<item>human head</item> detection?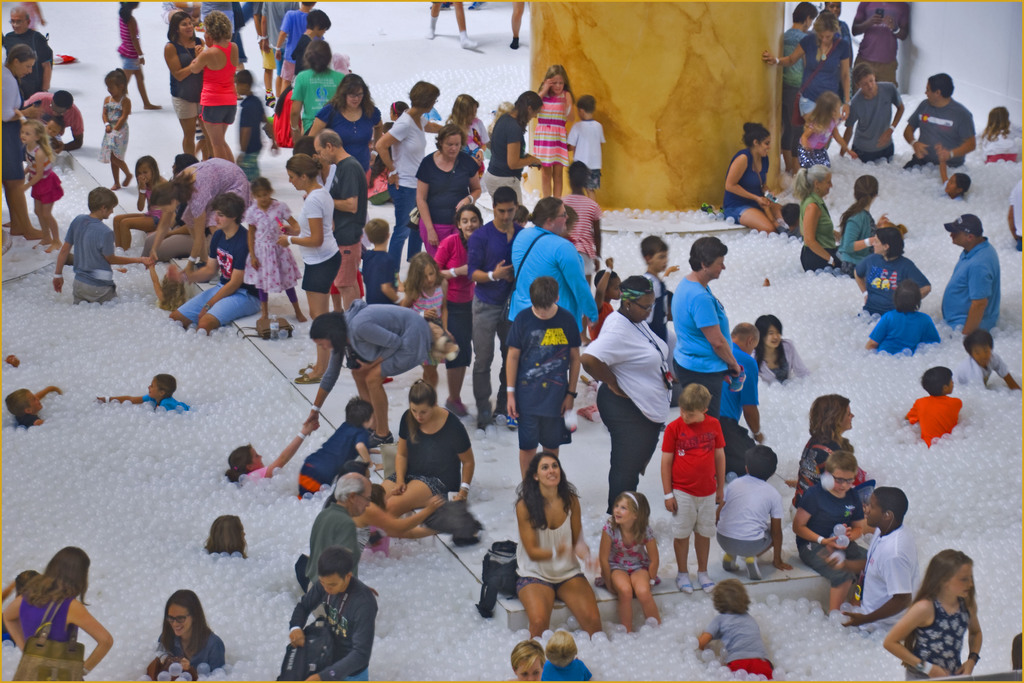
rect(849, 63, 877, 96)
